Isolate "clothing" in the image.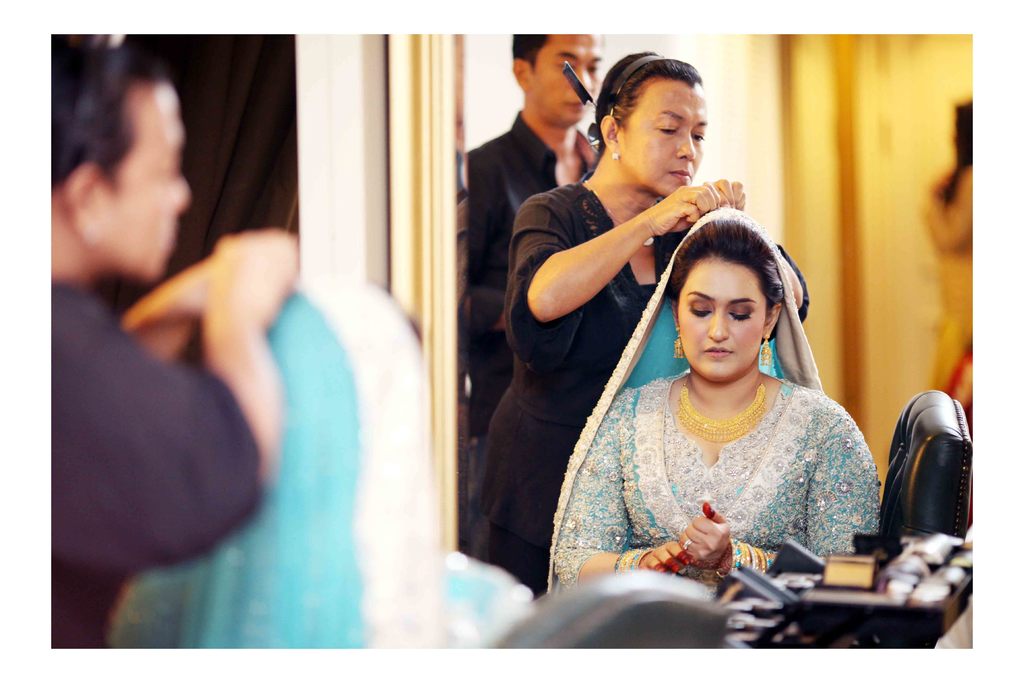
Isolated region: 468:183:658:591.
